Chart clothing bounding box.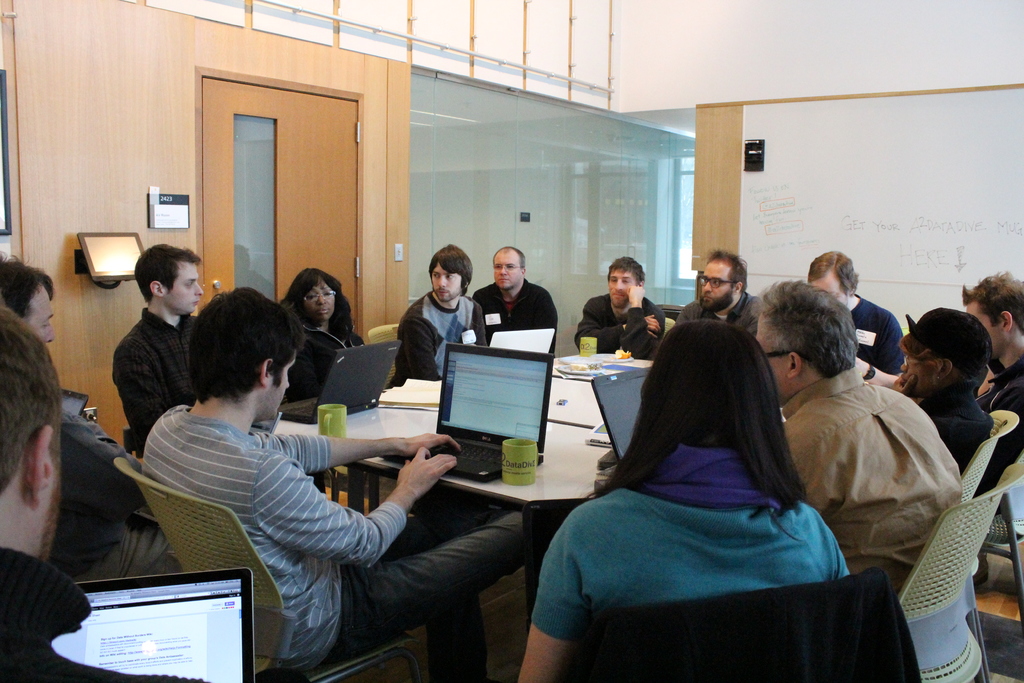
Charted: bbox=(279, 314, 359, 411).
